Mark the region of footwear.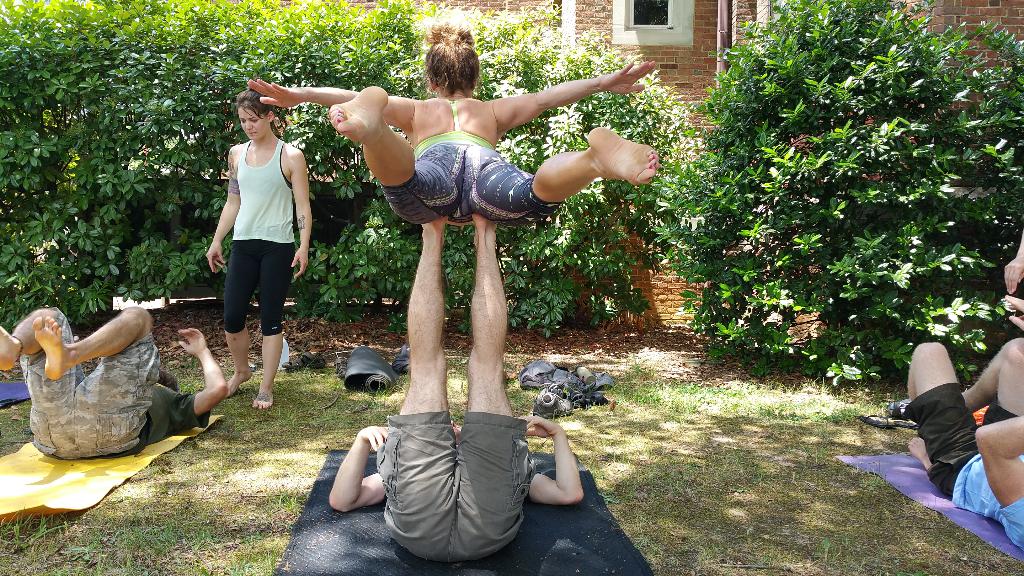
Region: <region>858, 408, 884, 428</region>.
